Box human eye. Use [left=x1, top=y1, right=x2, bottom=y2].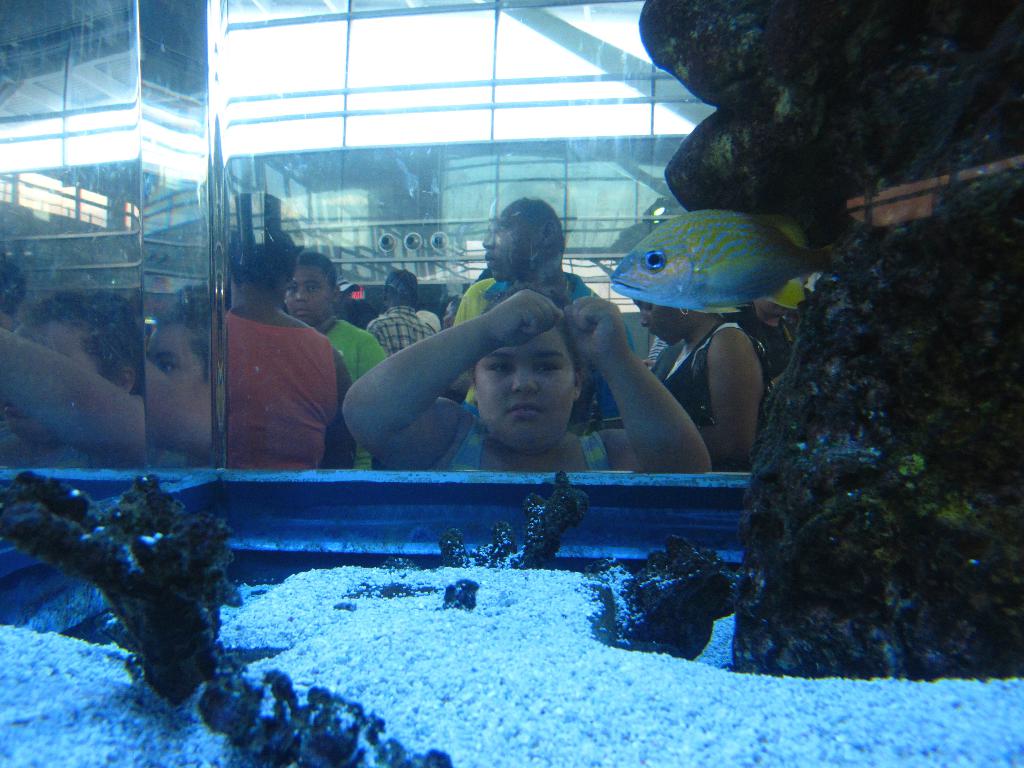
[left=160, top=356, right=180, bottom=373].
